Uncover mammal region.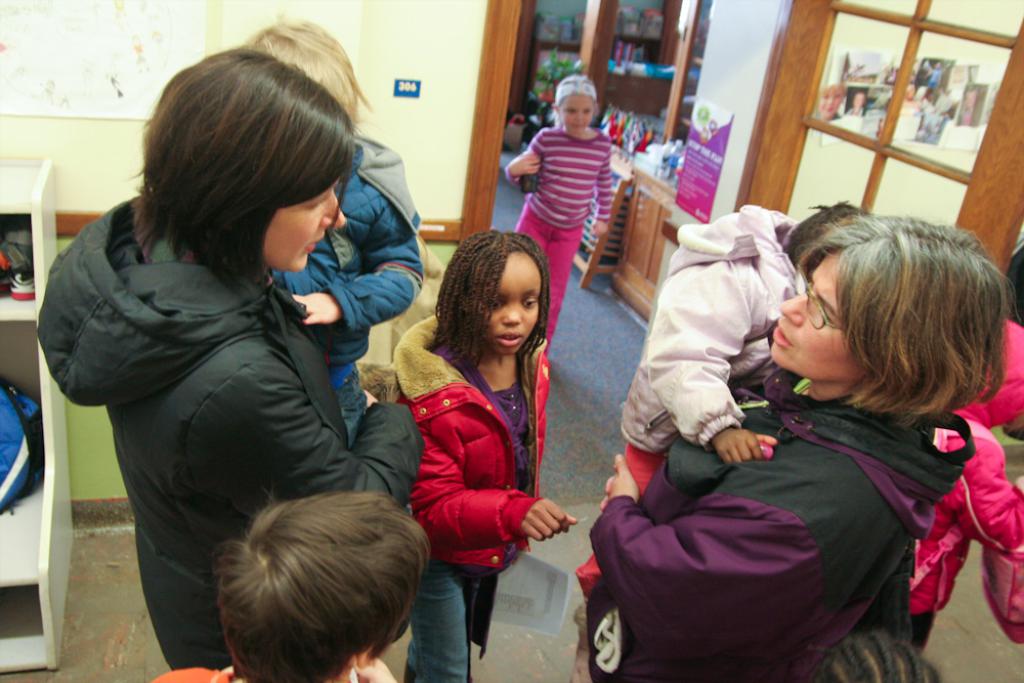
Uncovered: left=907, top=329, right=1023, bottom=649.
